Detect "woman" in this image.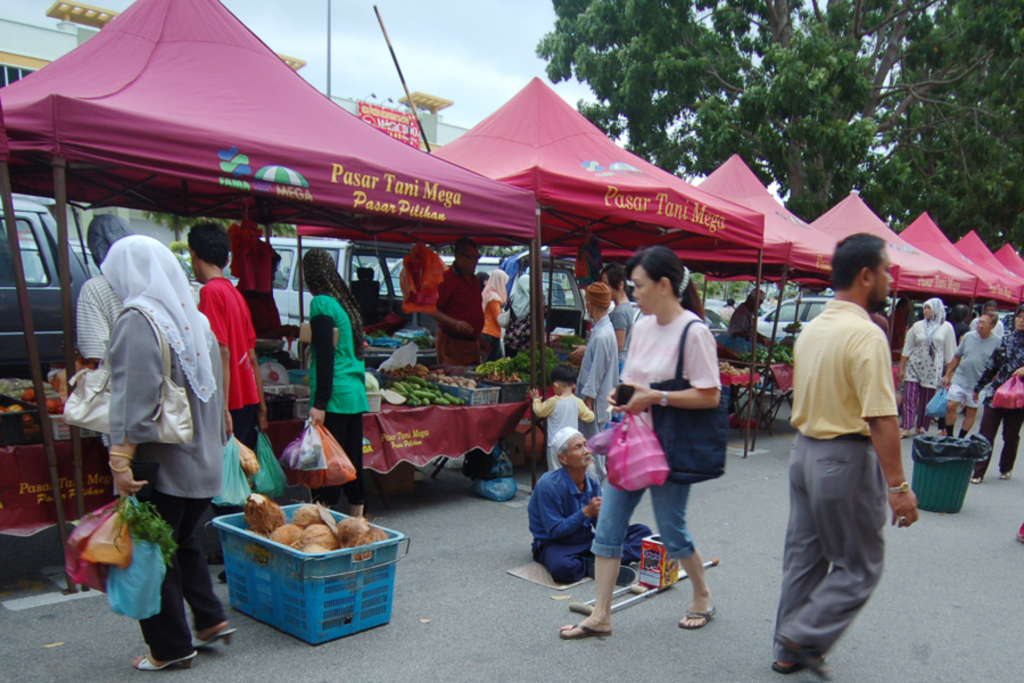
Detection: detection(965, 305, 1023, 479).
